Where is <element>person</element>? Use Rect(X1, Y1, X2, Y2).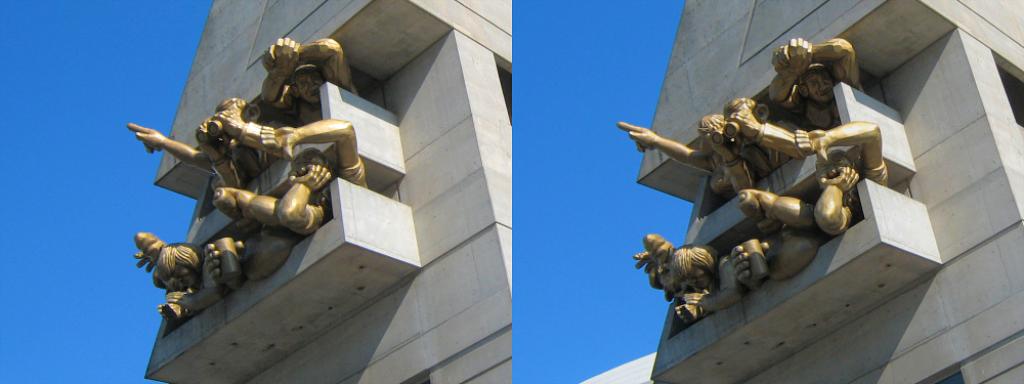
Rect(196, 97, 282, 193).
